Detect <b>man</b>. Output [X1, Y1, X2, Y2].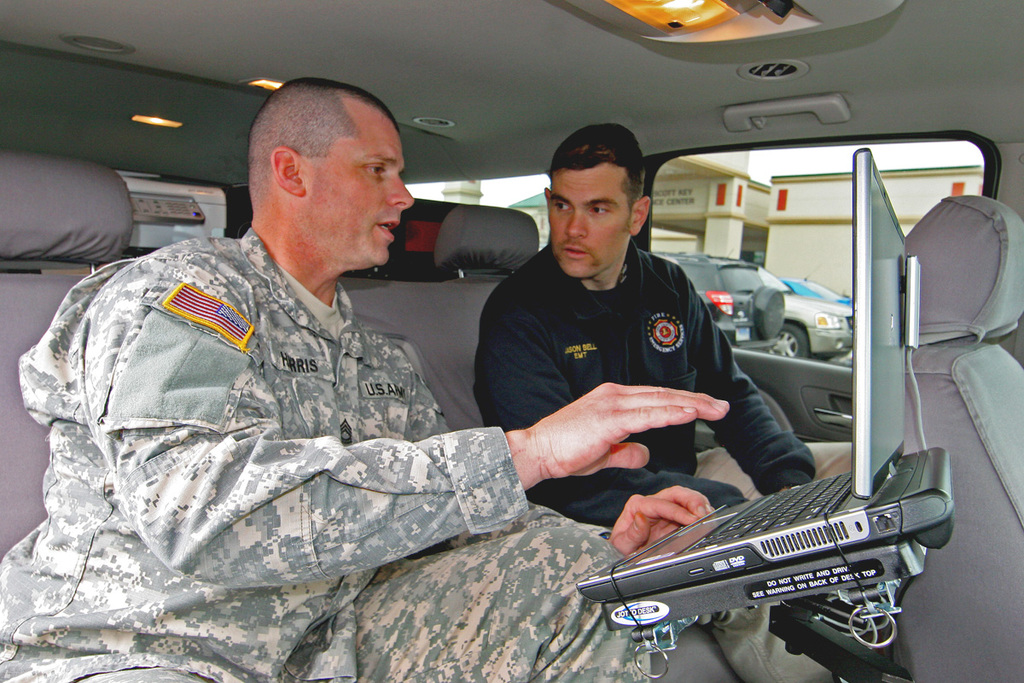
[472, 114, 887, 682].
